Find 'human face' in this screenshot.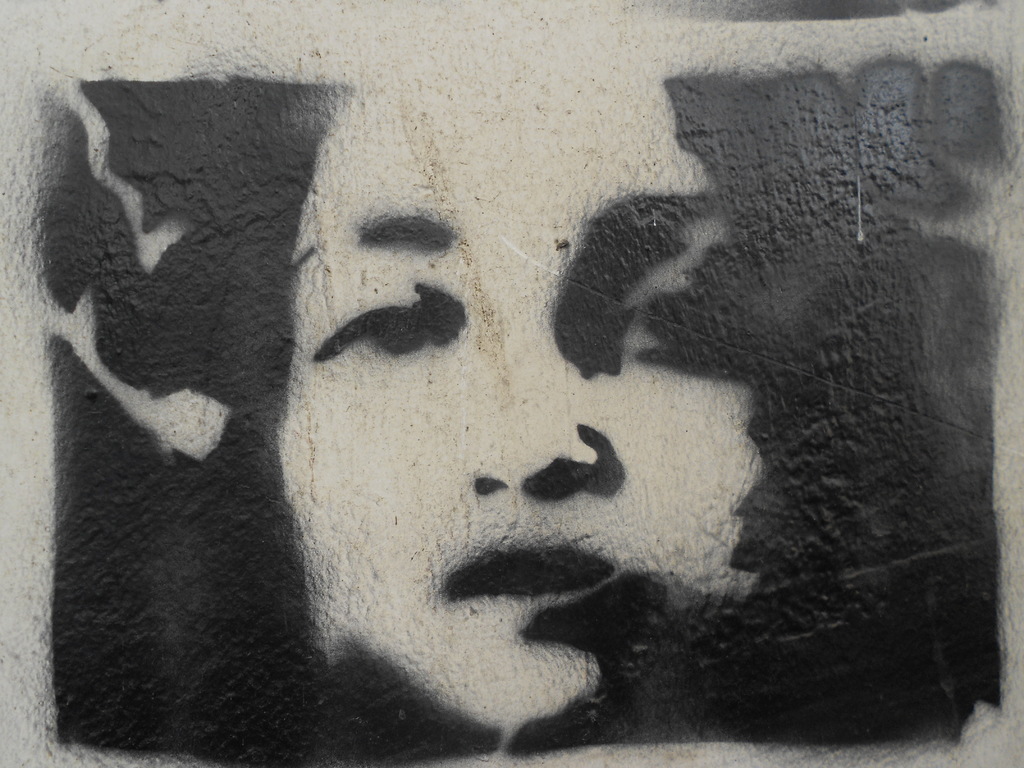
The bounding box for 'human face' is [271, 81, 771, 733].
